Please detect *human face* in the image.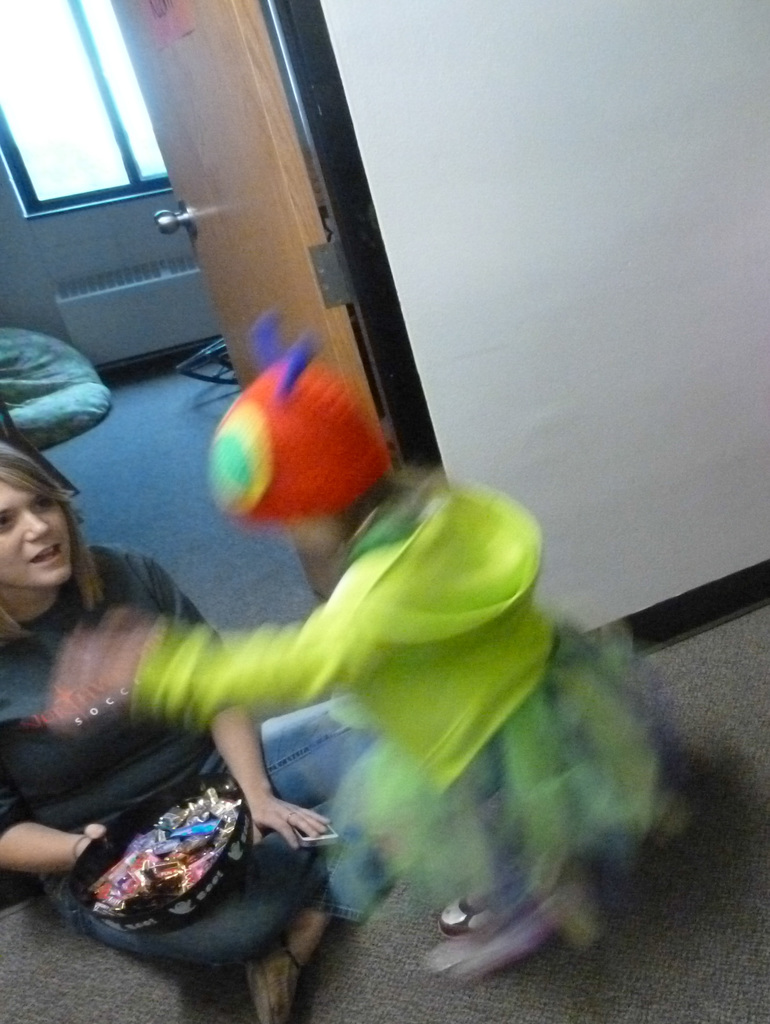
BBox(0, 475, 76, 590).
